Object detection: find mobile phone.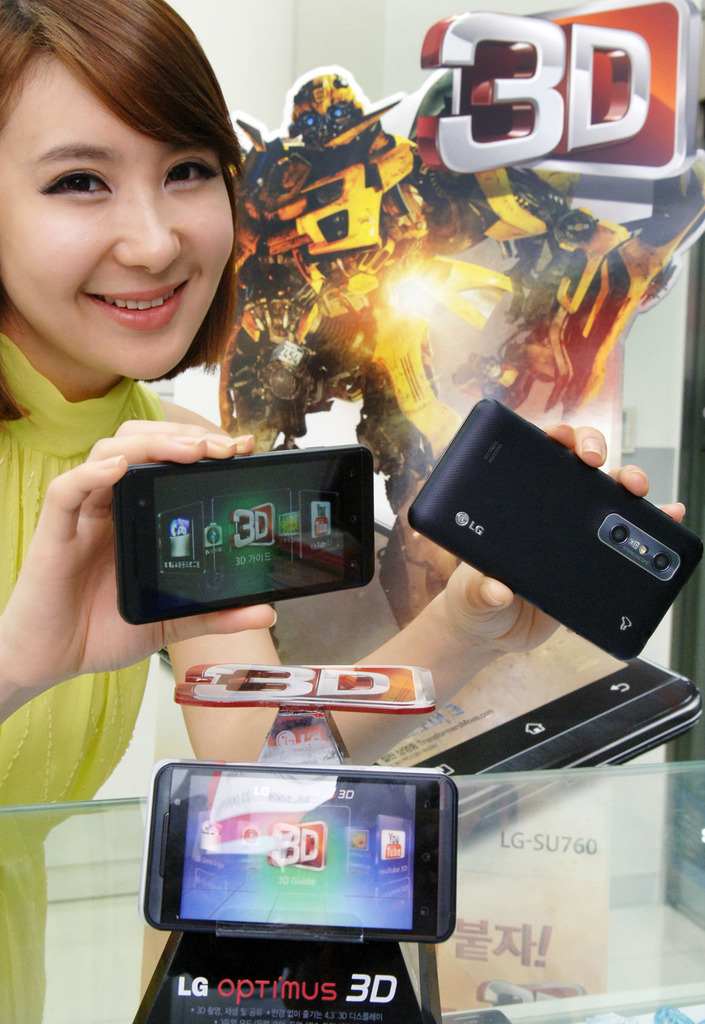
[x1=150, y1=515, x2=704, y2=842].
